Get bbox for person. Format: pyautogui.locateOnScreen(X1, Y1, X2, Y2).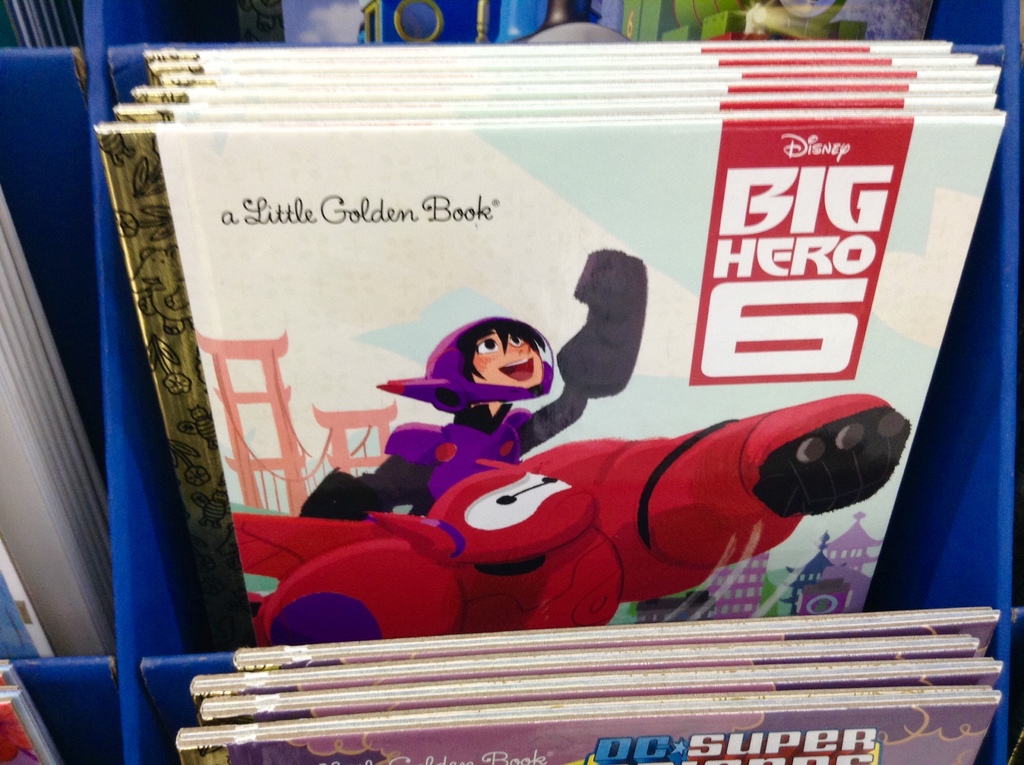
pyautogui.locateOnScreen(303, 248, 652, 526).
